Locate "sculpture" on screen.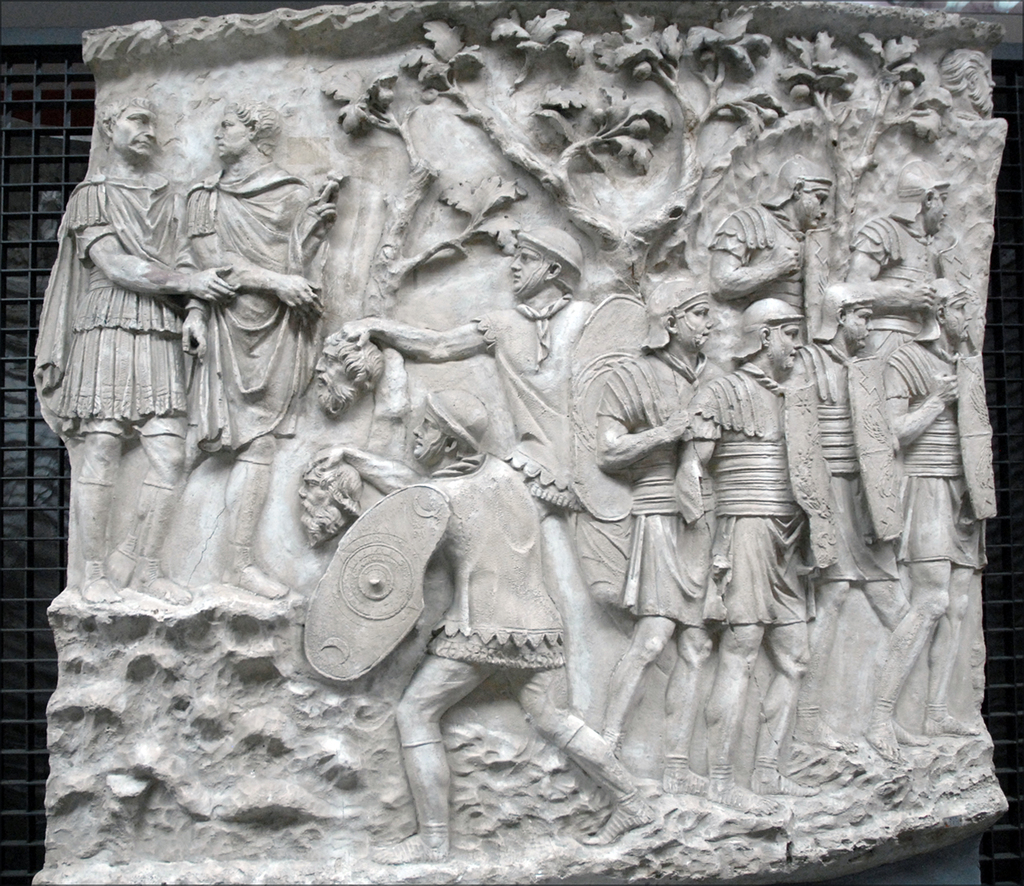
On screen at detection(291, 430, 701, 815).
